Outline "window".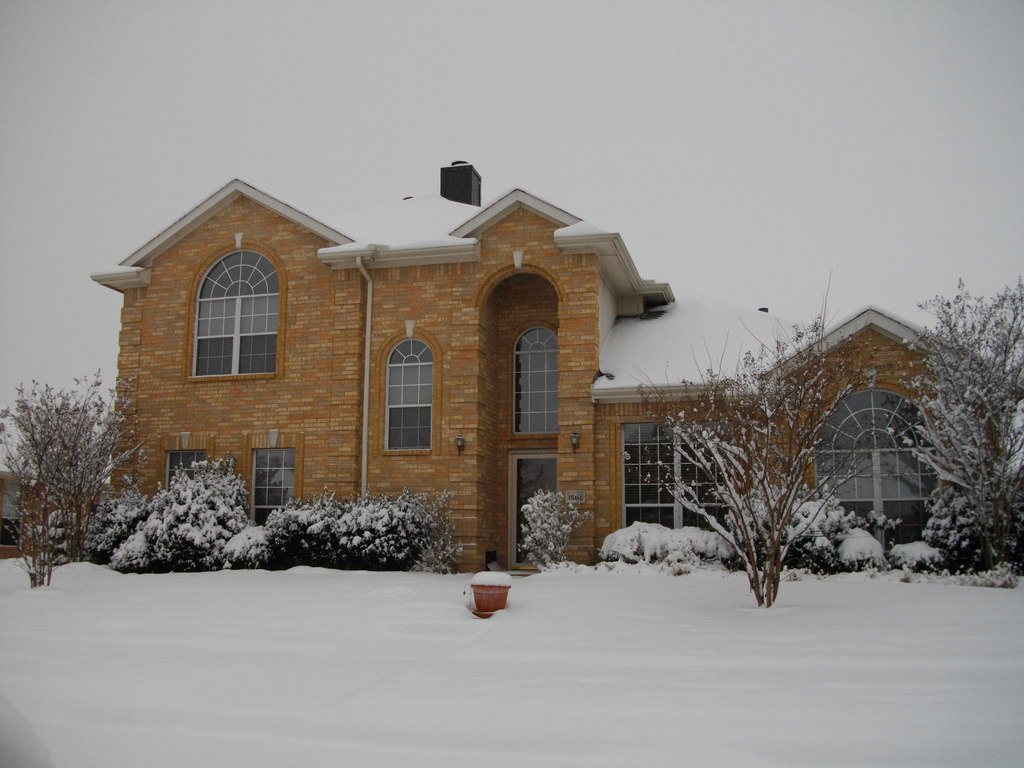
Outline: box(629, 422, 731, 532).
